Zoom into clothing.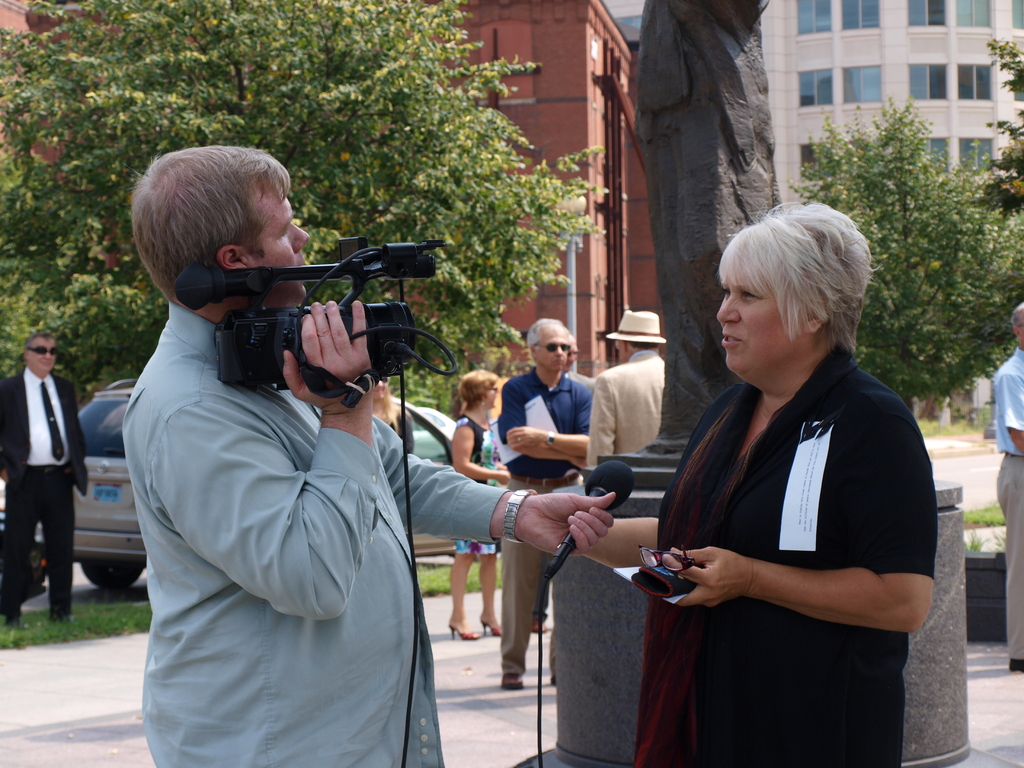
Zoom target: BBox(0, 364, 88, 616).
